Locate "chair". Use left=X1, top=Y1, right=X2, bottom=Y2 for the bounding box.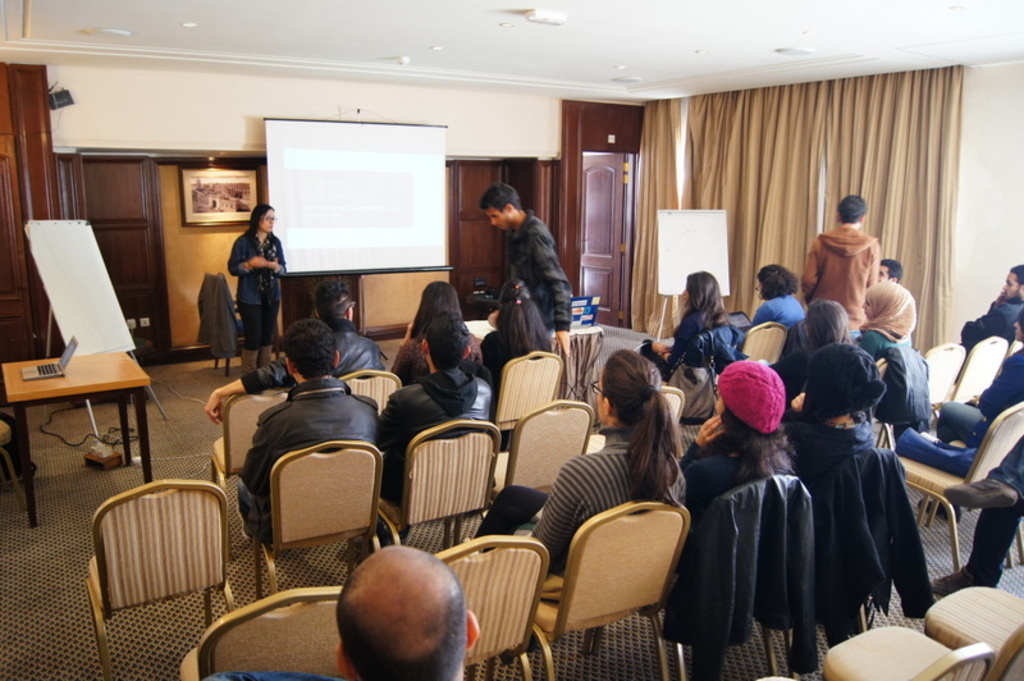
left=207, top=384, right=300, bottom=518.
